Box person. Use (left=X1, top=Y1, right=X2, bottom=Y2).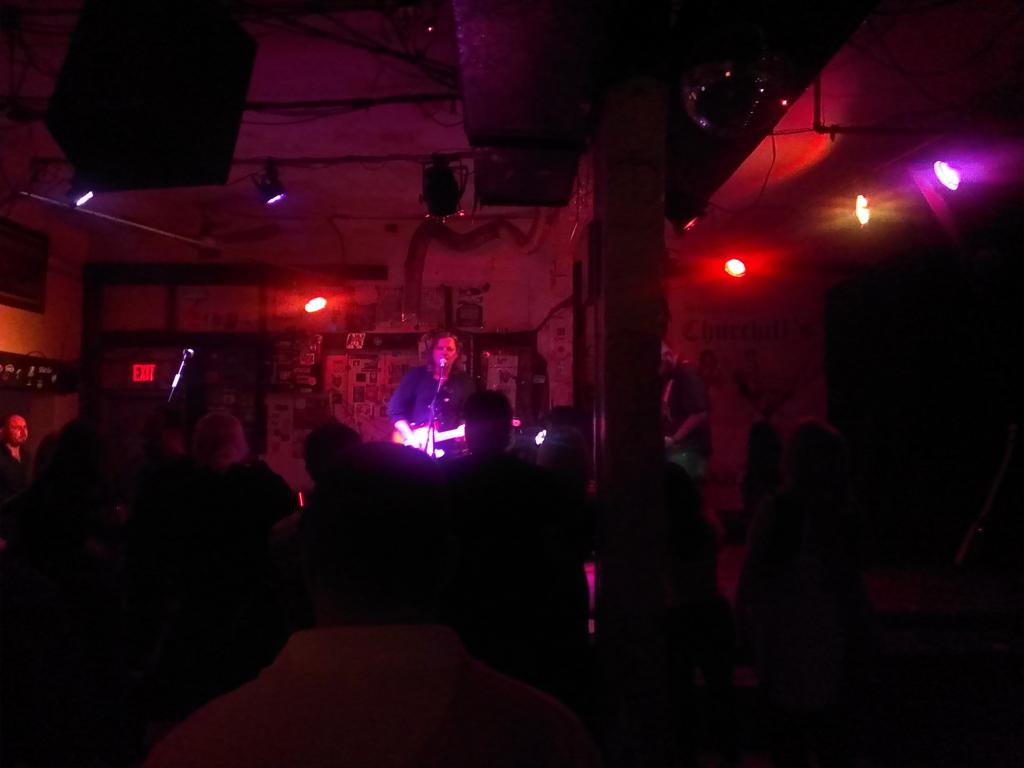
(left=657, top=376, right=718, bottom=506).
